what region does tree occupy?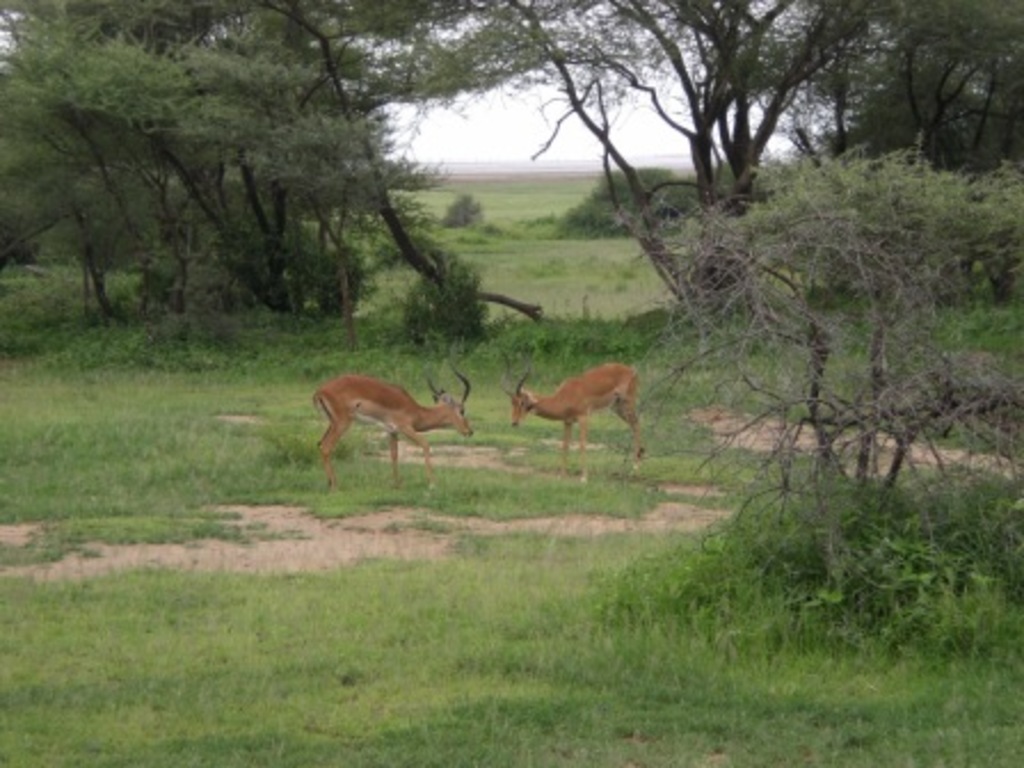
detection(485, 0, 1022, 258).
